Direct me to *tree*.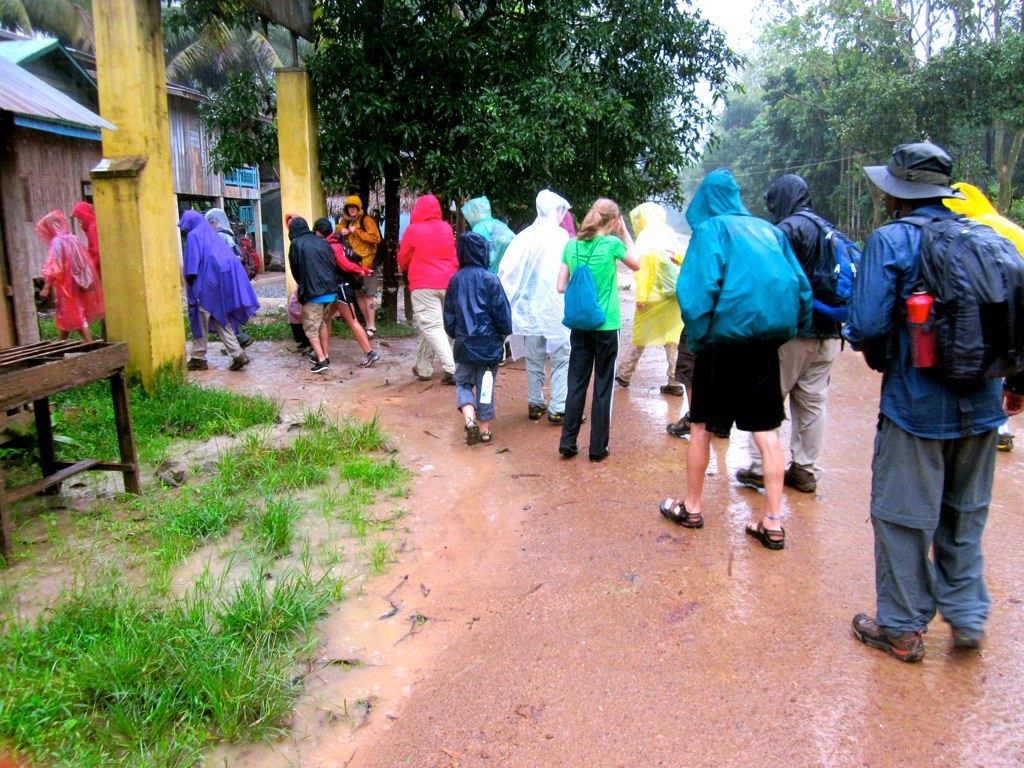
Direction: [x1=0, y1=0, x2=97, y2=61].
